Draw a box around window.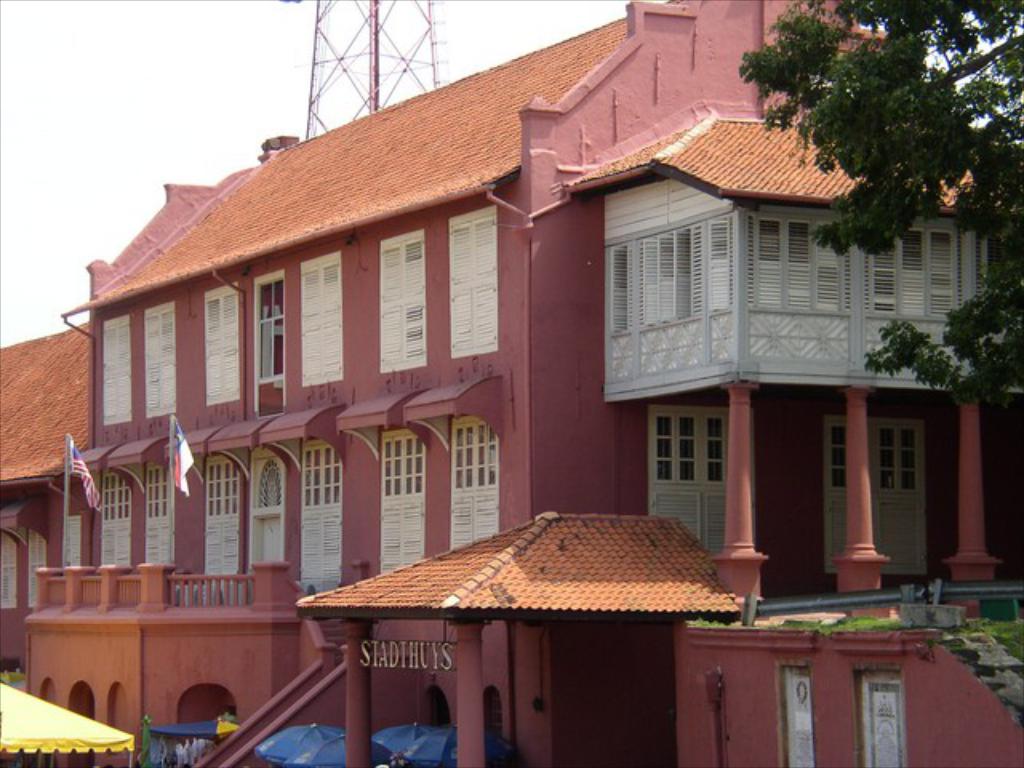
select_region(202, 282, 240, 406).
